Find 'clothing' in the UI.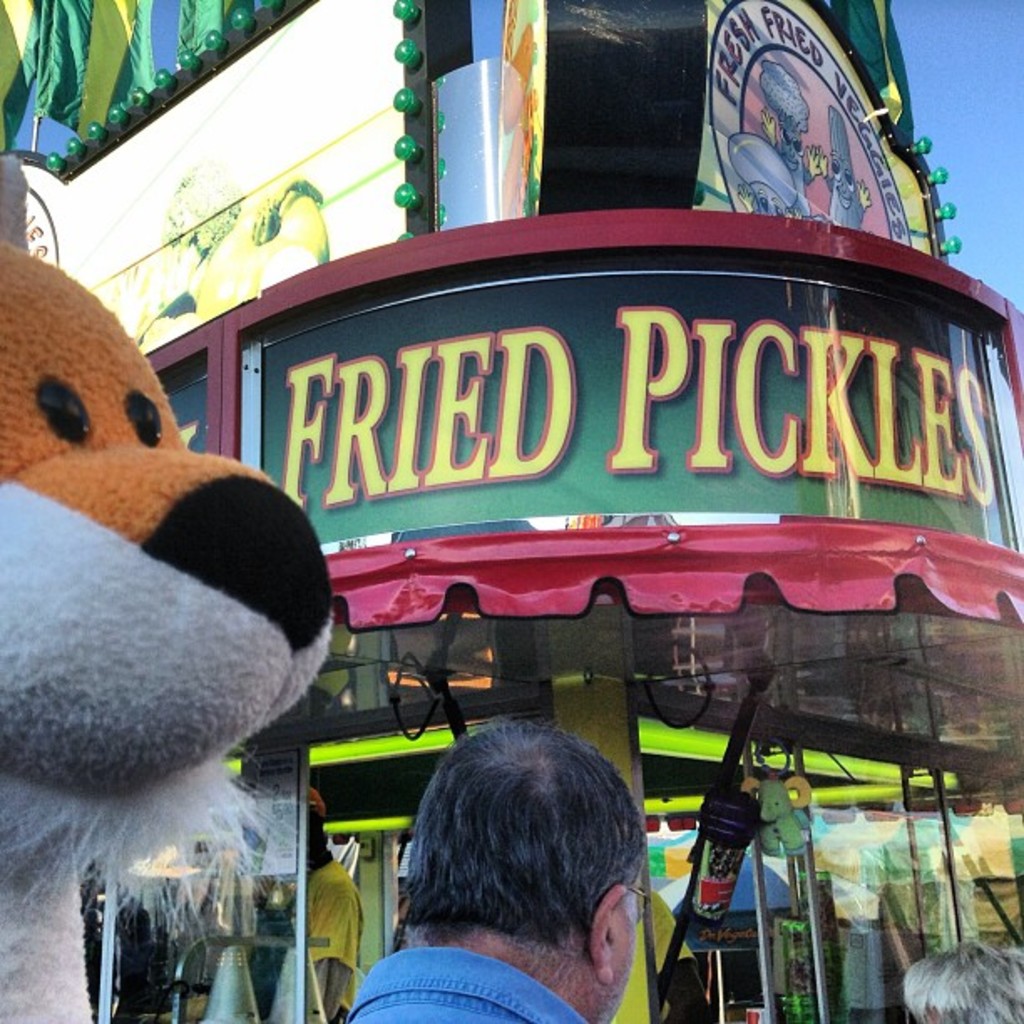
UI element at (343,945,589,1022).
